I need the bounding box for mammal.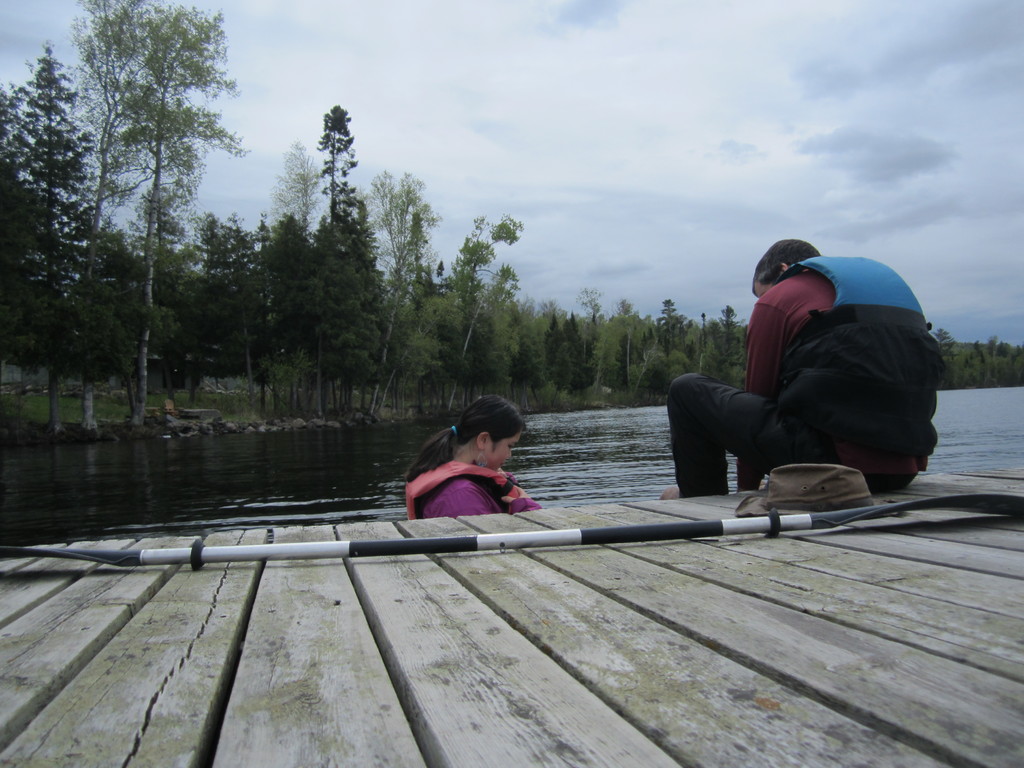
Here it is: detection(670, 255, 950, 503).
